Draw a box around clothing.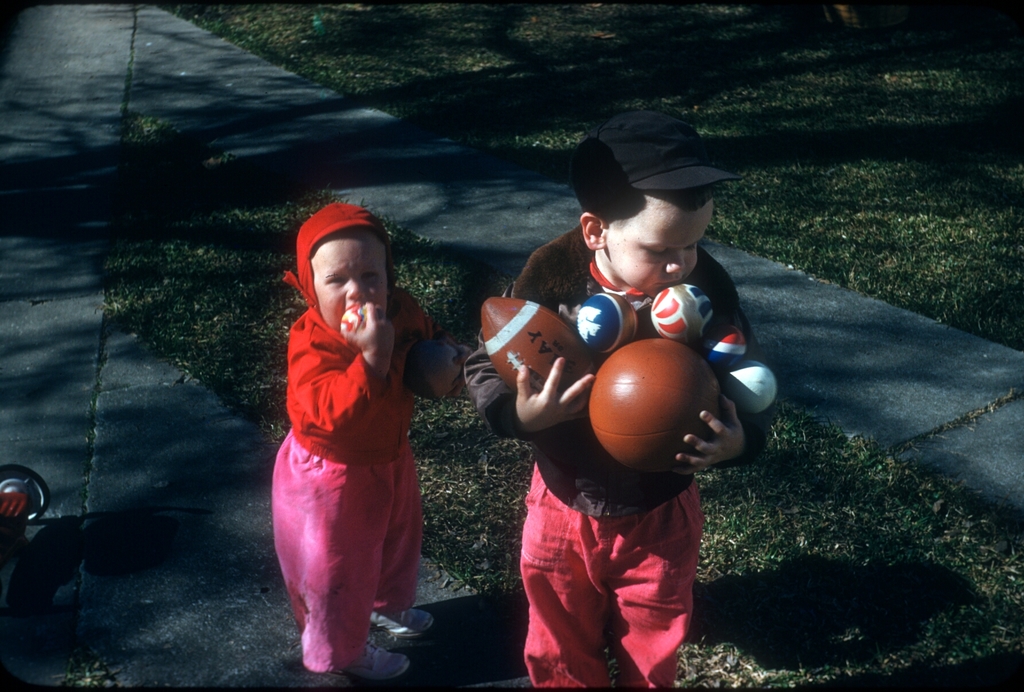
box=[464, 233, 769, 691].
